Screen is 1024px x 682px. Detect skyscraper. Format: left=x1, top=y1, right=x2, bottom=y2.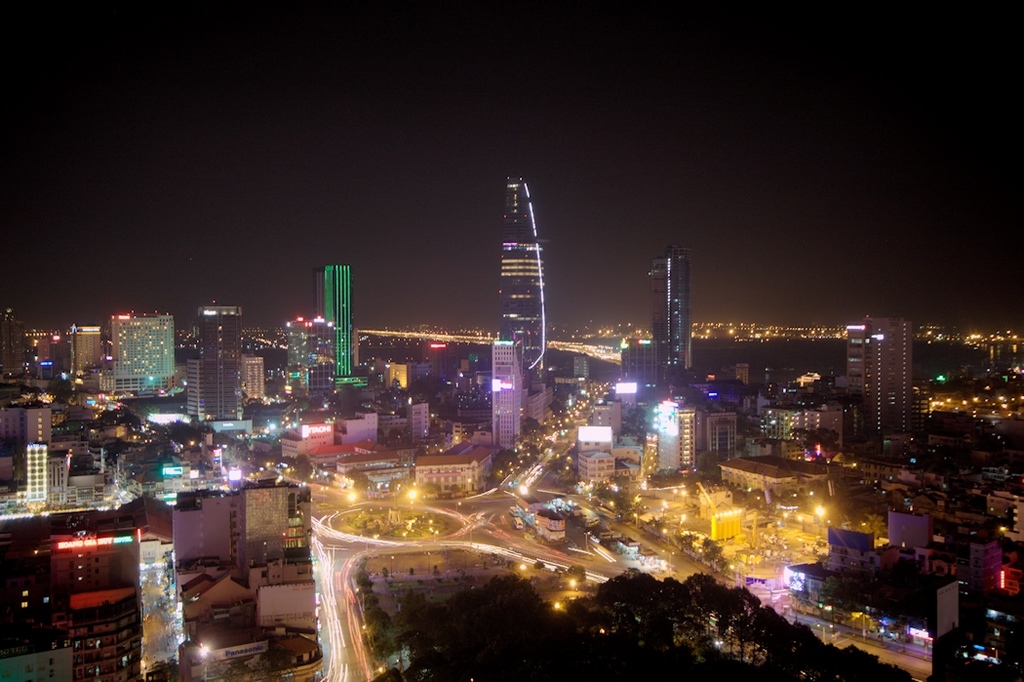
left=100, top=312, right=177, bottom=393.
